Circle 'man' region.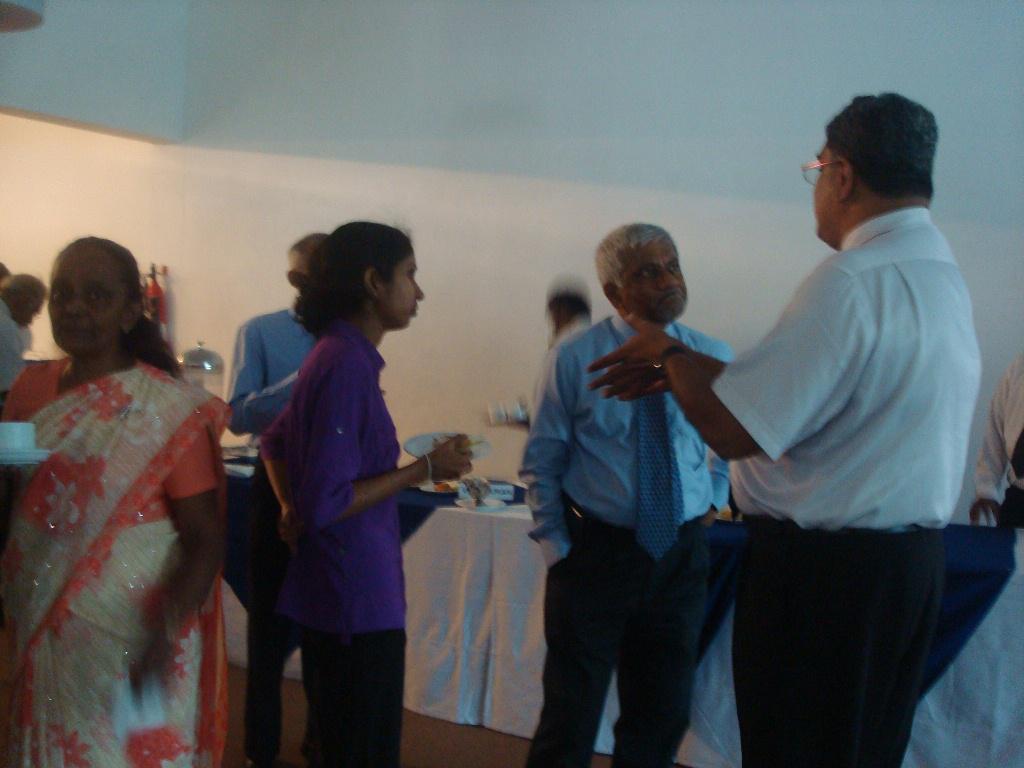
Region: 0 274 51 404.
